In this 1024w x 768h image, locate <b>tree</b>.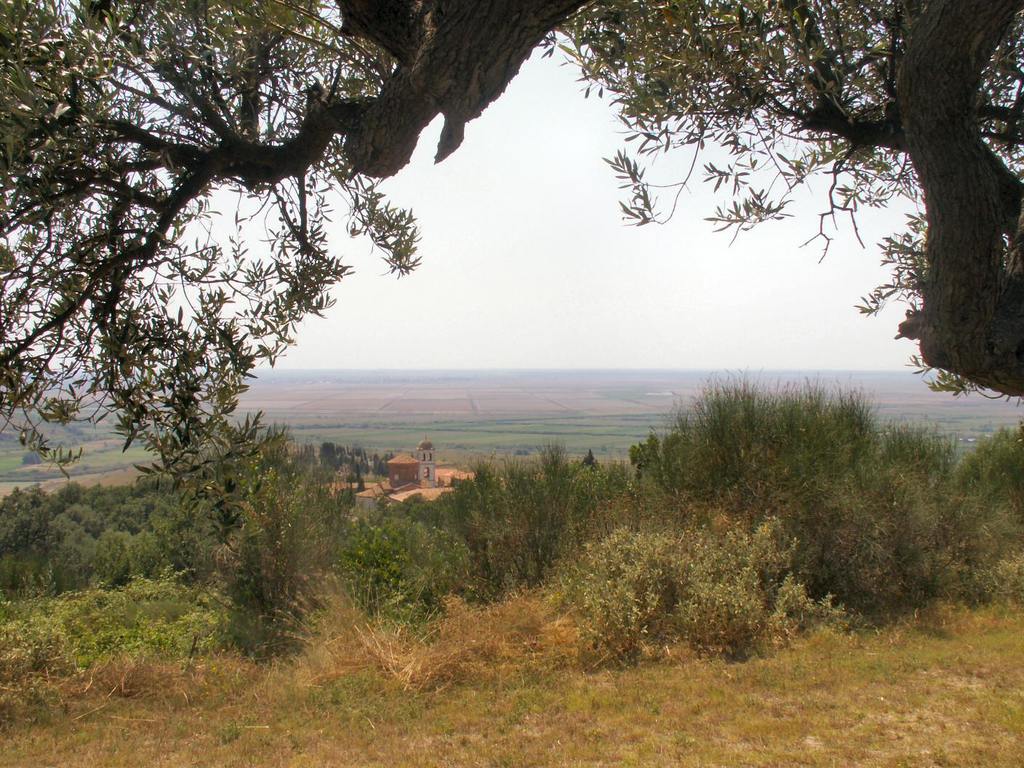
Bounding box: 0 0 1023 554.
